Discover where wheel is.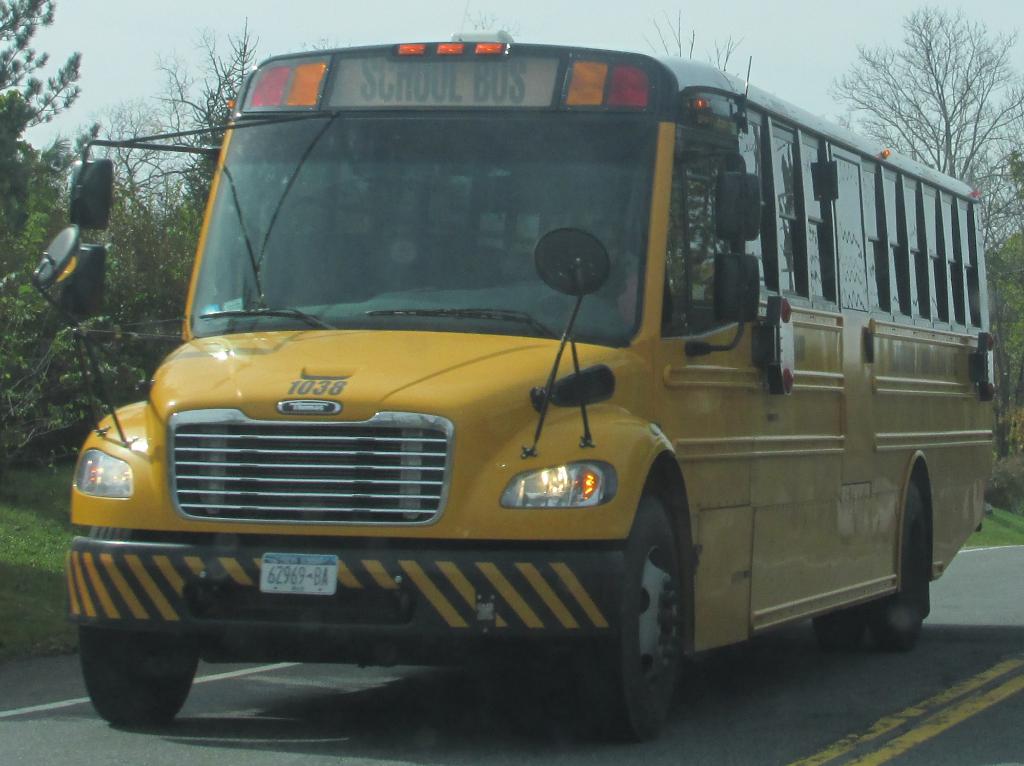
Discovered at (x1=813, y1=606, x2=868, y2=649).
